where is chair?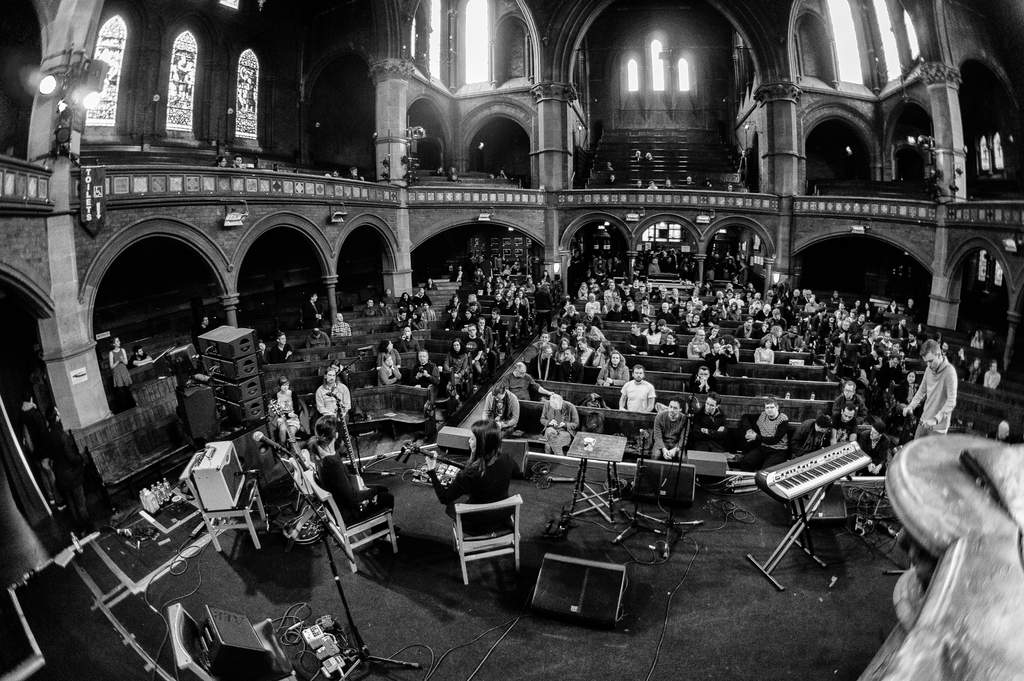
265:397:309:447.
